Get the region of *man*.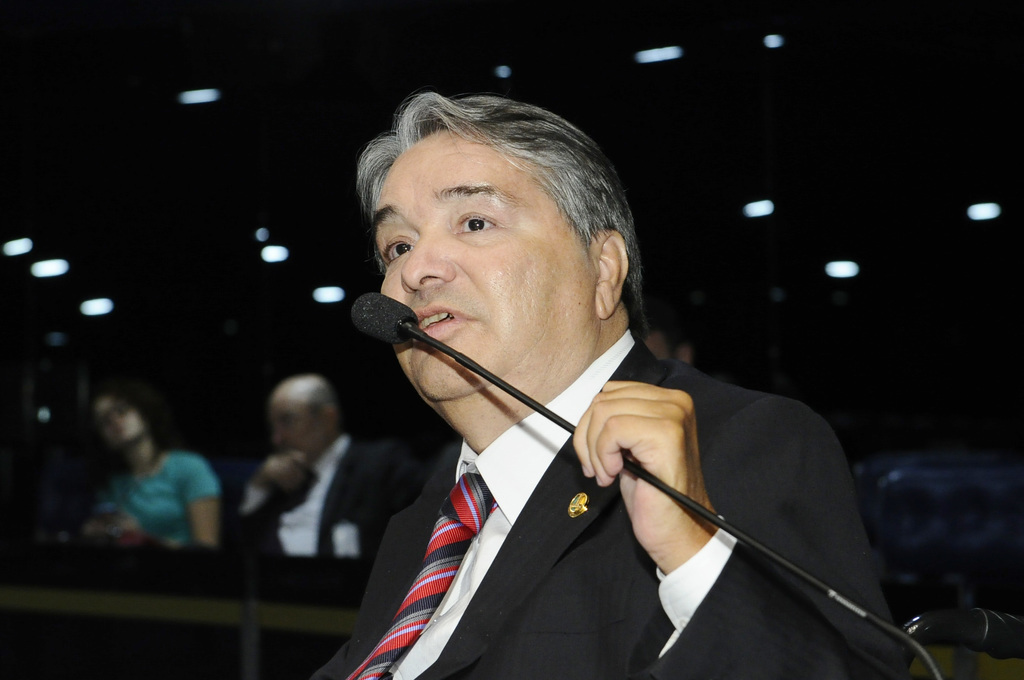
x1=243, y1=371, x2=421, y2=562.
